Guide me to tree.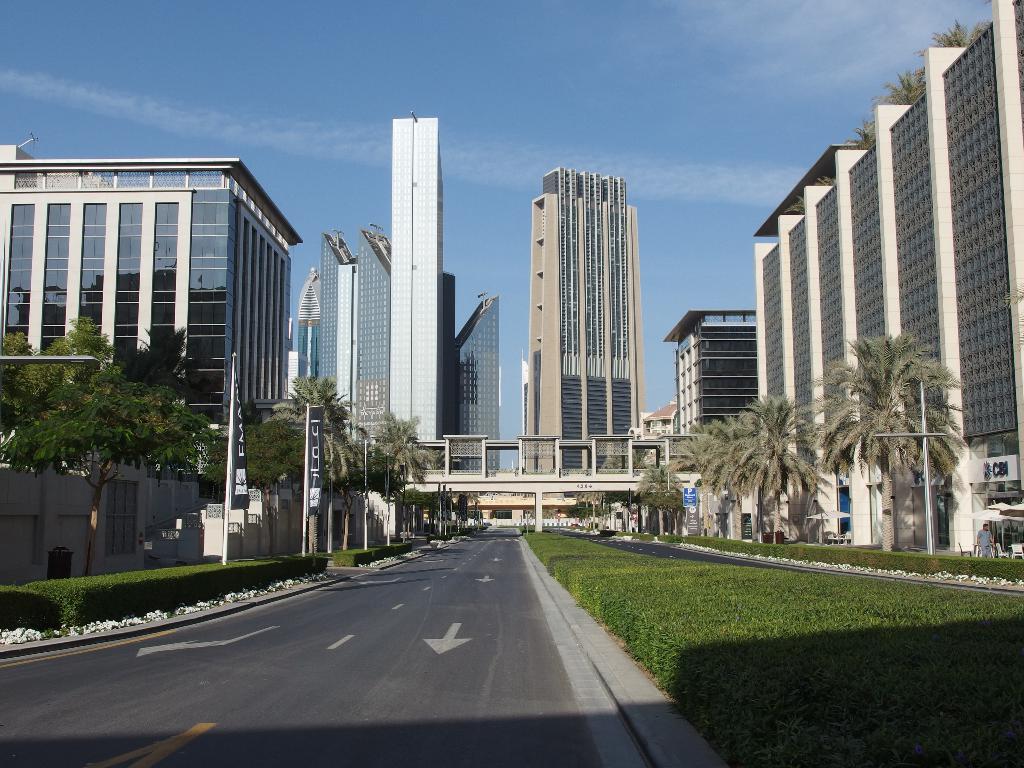
Guidance: (247, 420, 301, 490).
